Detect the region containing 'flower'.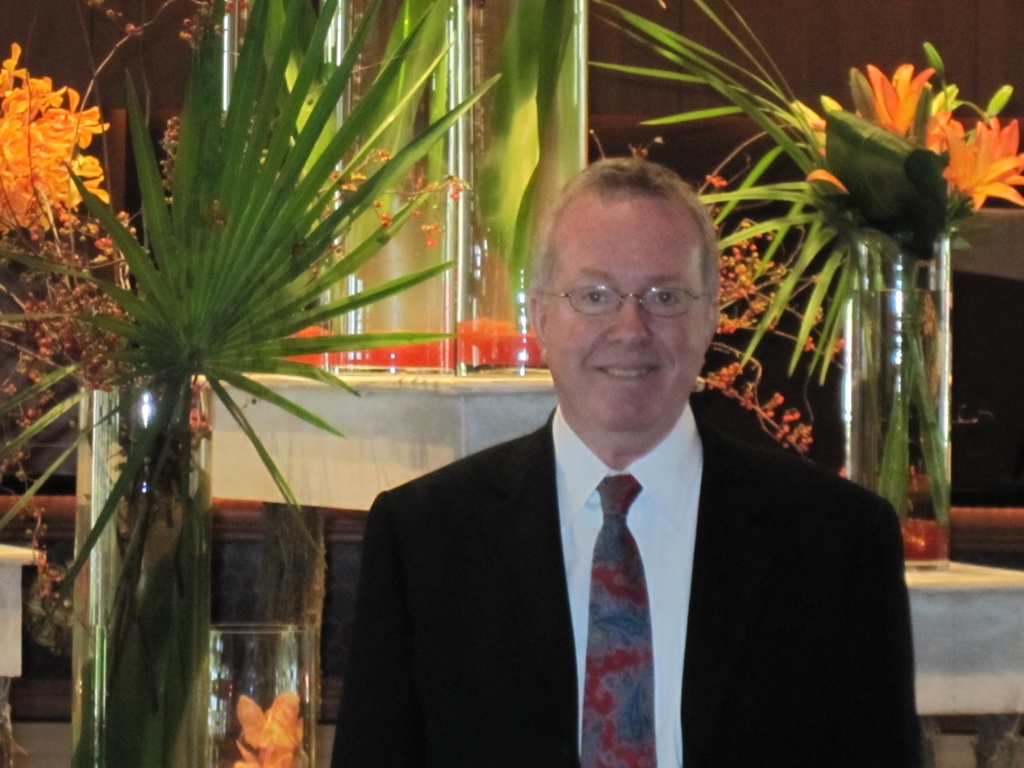
crop(229, 681, 314, 759).
